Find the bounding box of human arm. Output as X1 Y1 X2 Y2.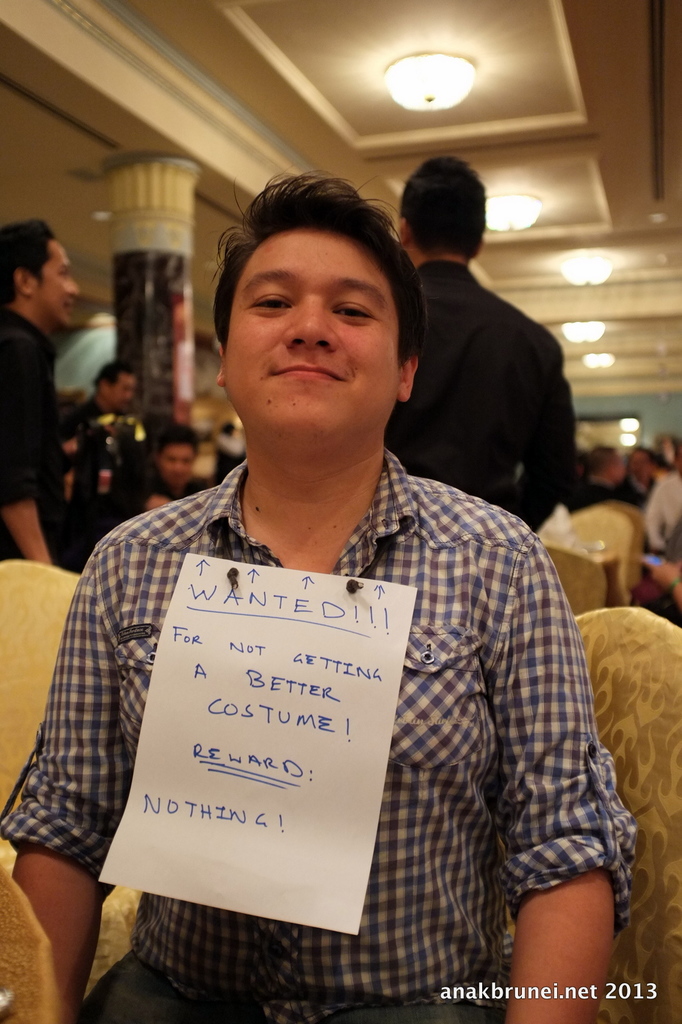
0 509 154 1023.
